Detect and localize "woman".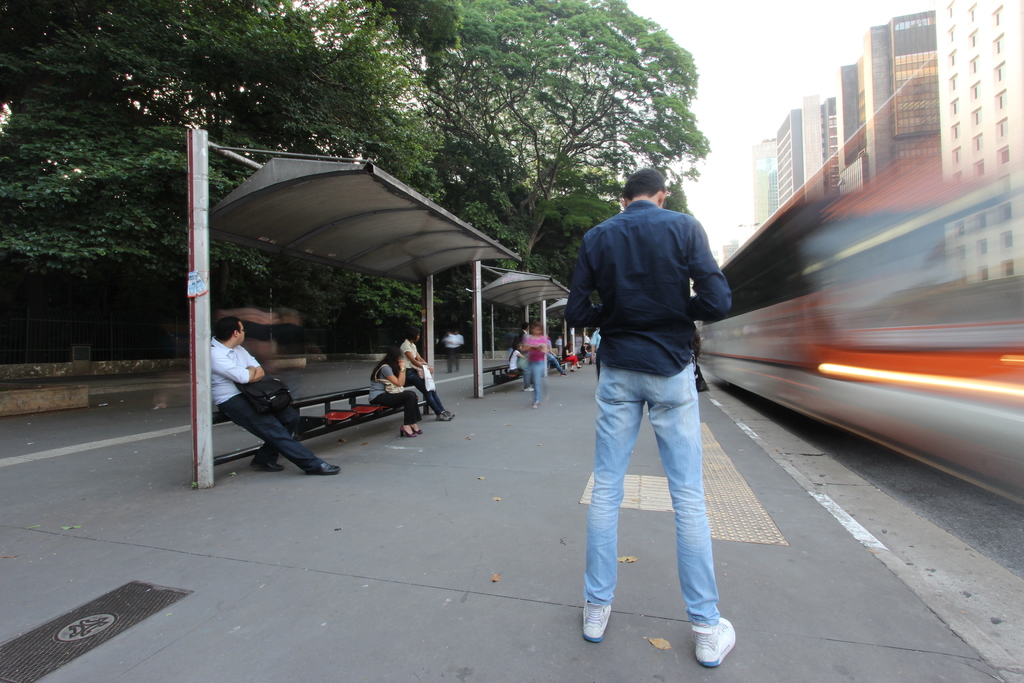
Localized at detection(397, 325, 456, 421).
